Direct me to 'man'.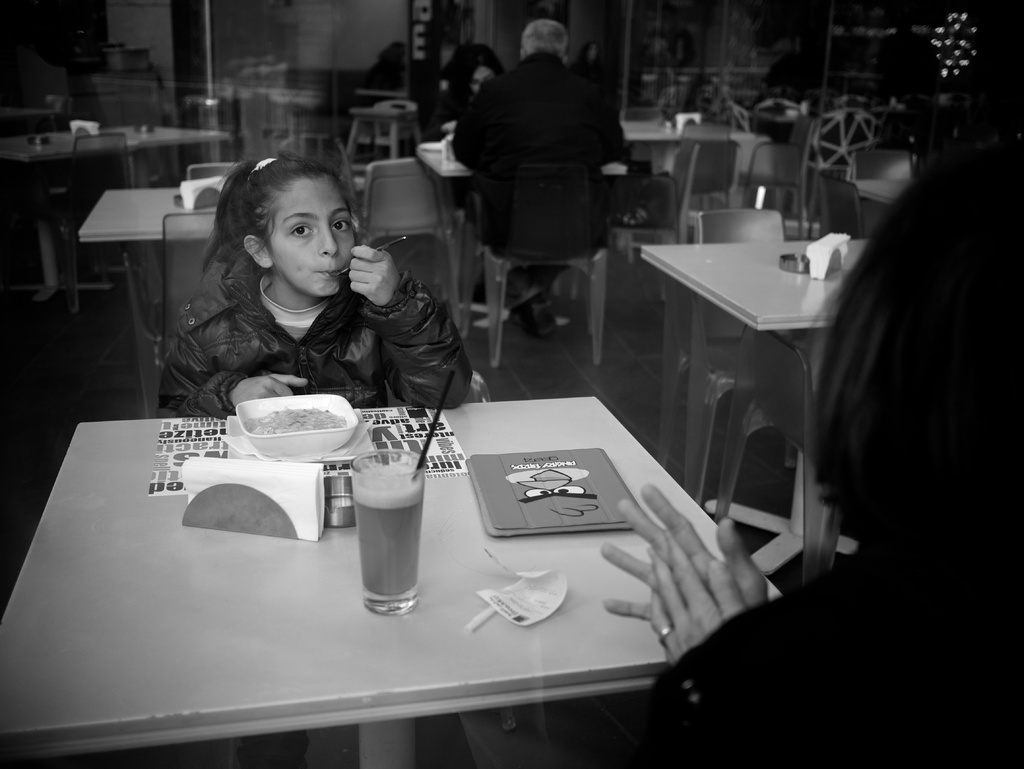
Direction: region(459, 22, 637, 330).
